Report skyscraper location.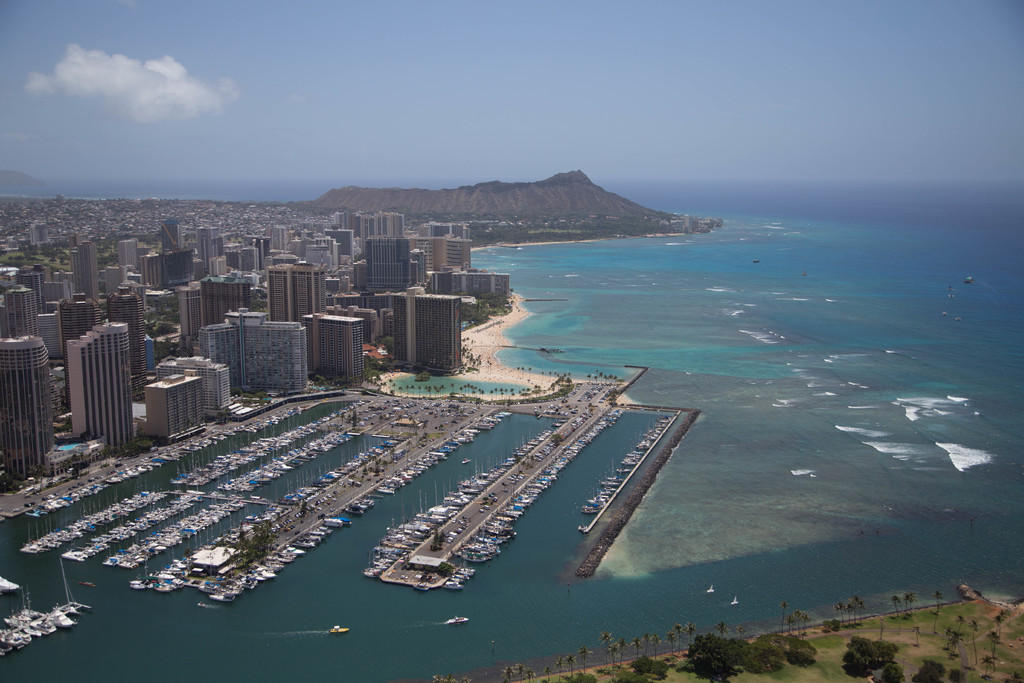
Report: detection(101, 270, 124, 293).
